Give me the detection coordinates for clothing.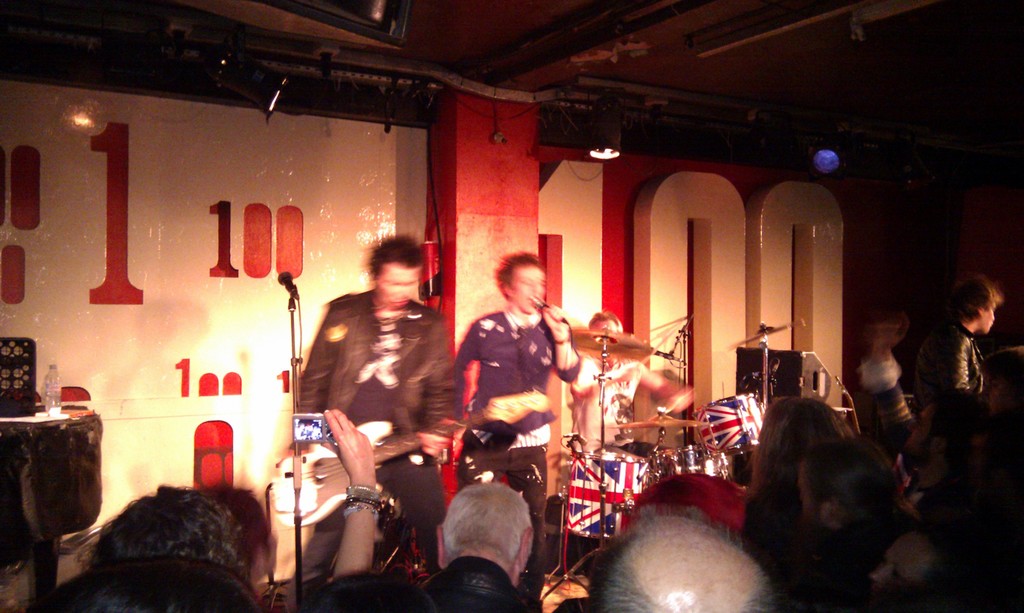
909/314/995/409.
